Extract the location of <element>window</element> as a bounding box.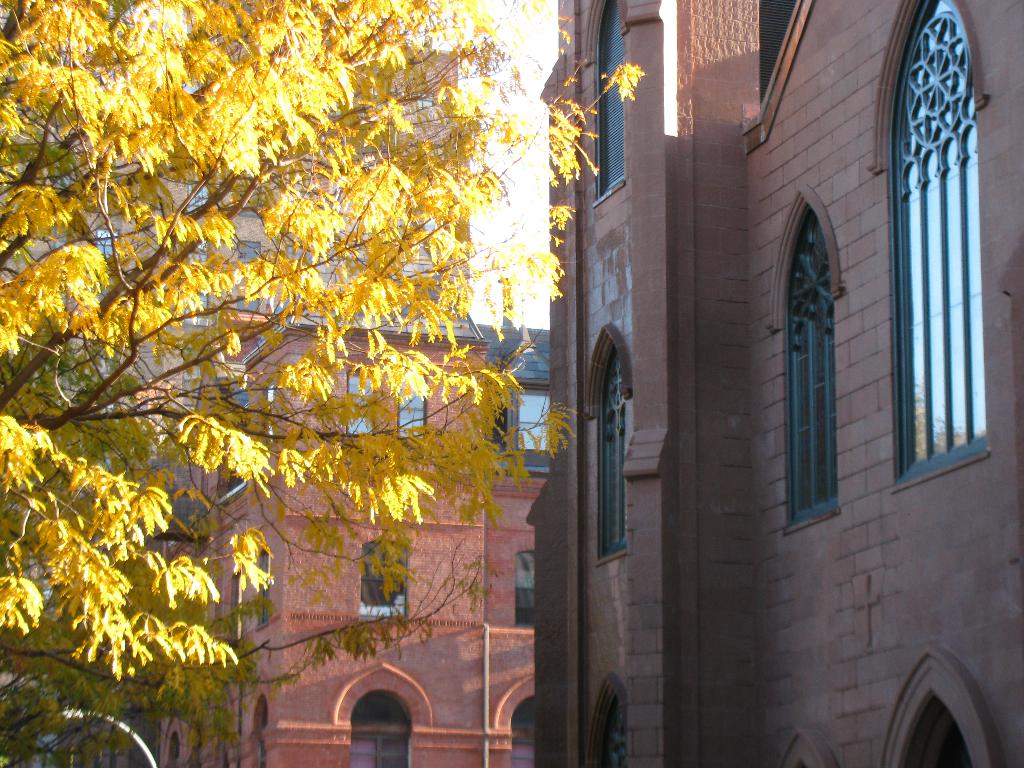
bbox=(515, 693, 536, 725).
